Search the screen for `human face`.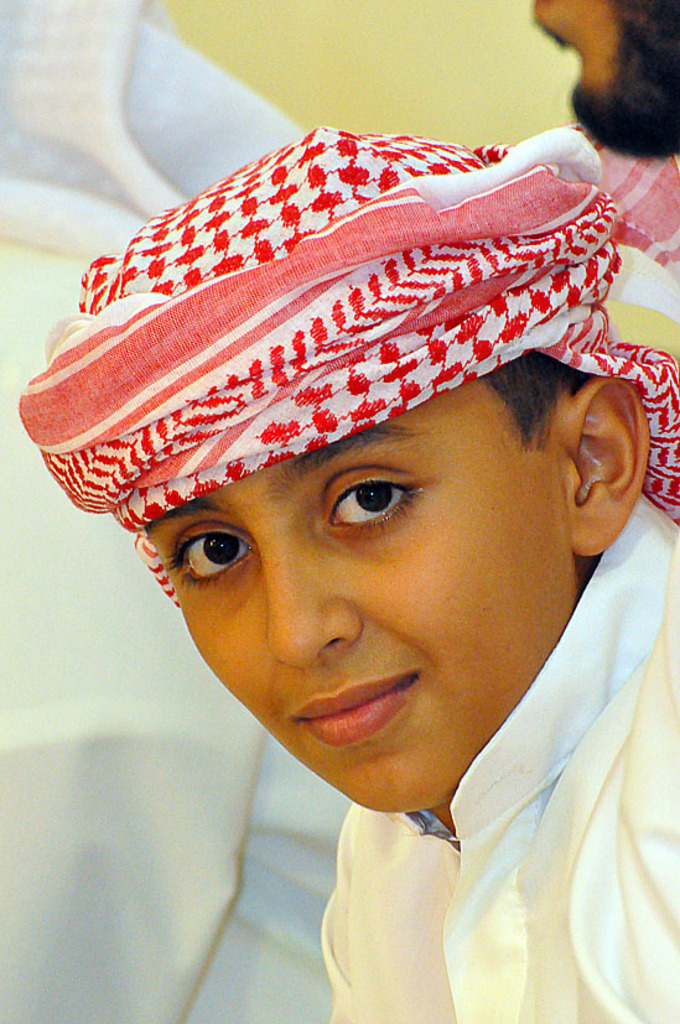
Found at 126, 376, 581, 827.
